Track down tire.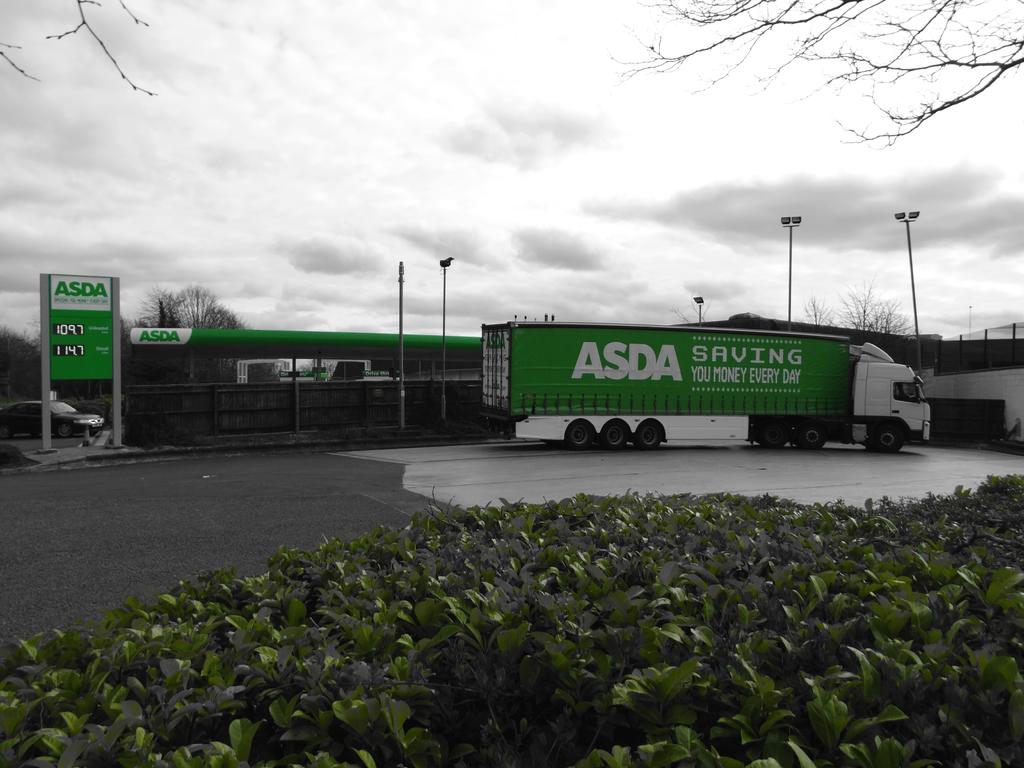
Tracked to box(636, 416, 663, 450).
